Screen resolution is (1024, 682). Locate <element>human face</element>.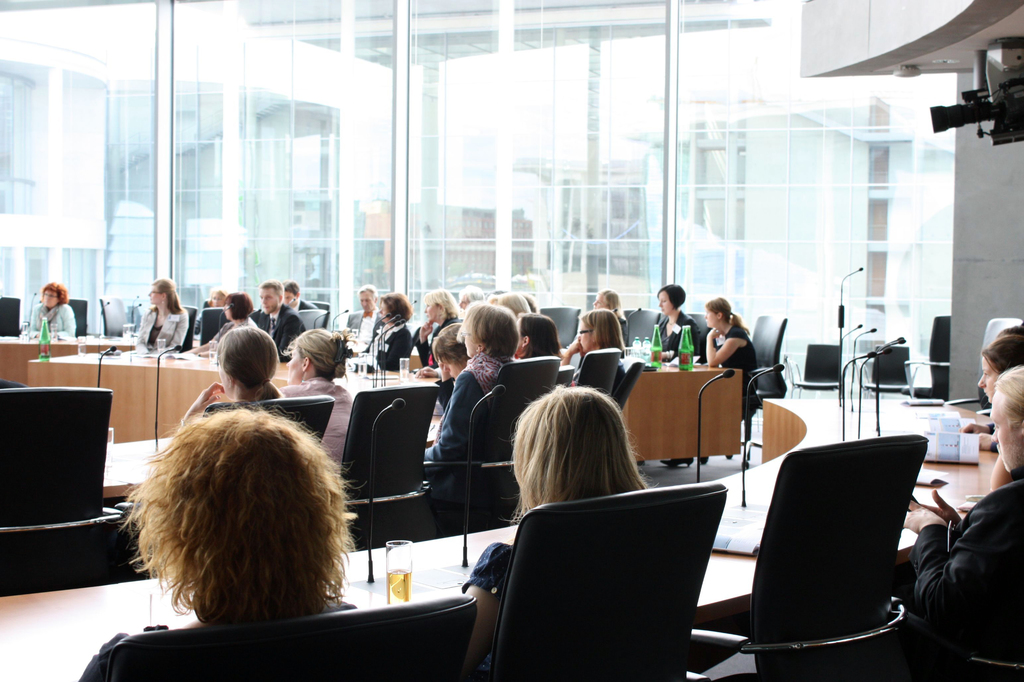
(x1=590, y1=291, x2=605, y2=305).
